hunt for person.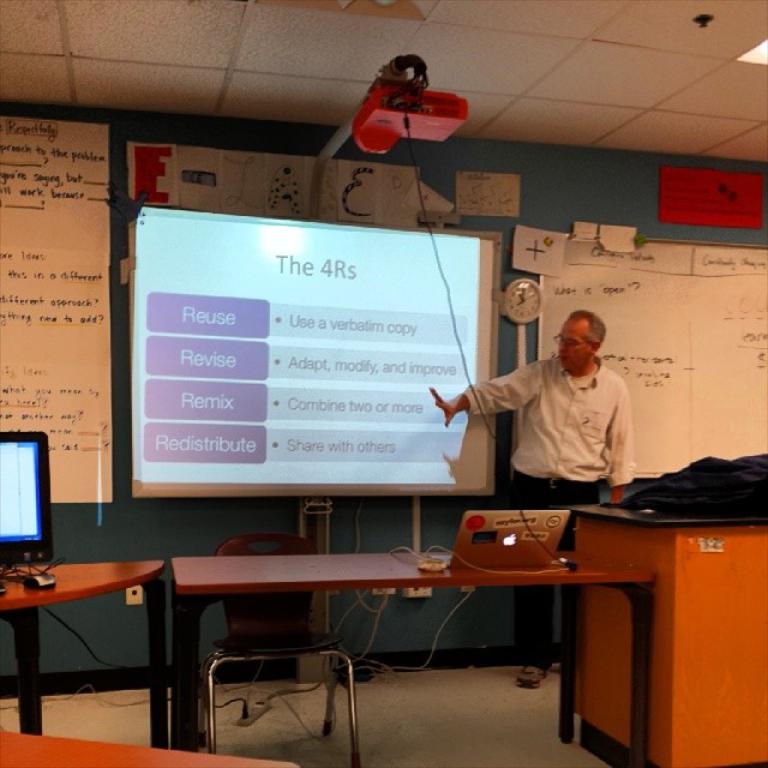
Hunted down at [left=438, top=314, right=654, bottom=517].
